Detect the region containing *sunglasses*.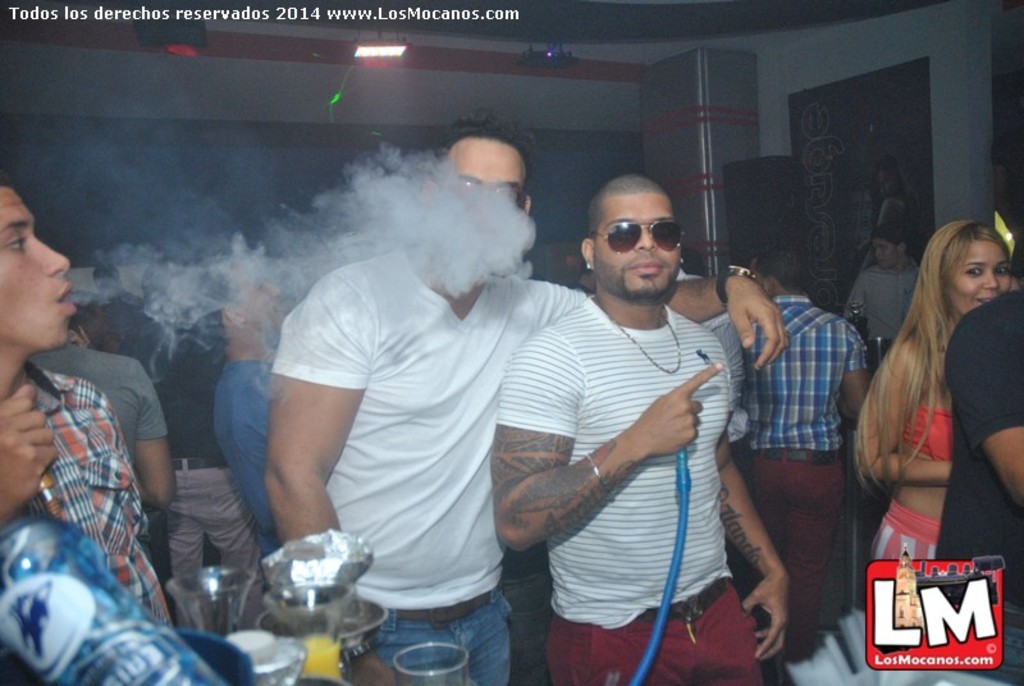
456 182 529 221.
